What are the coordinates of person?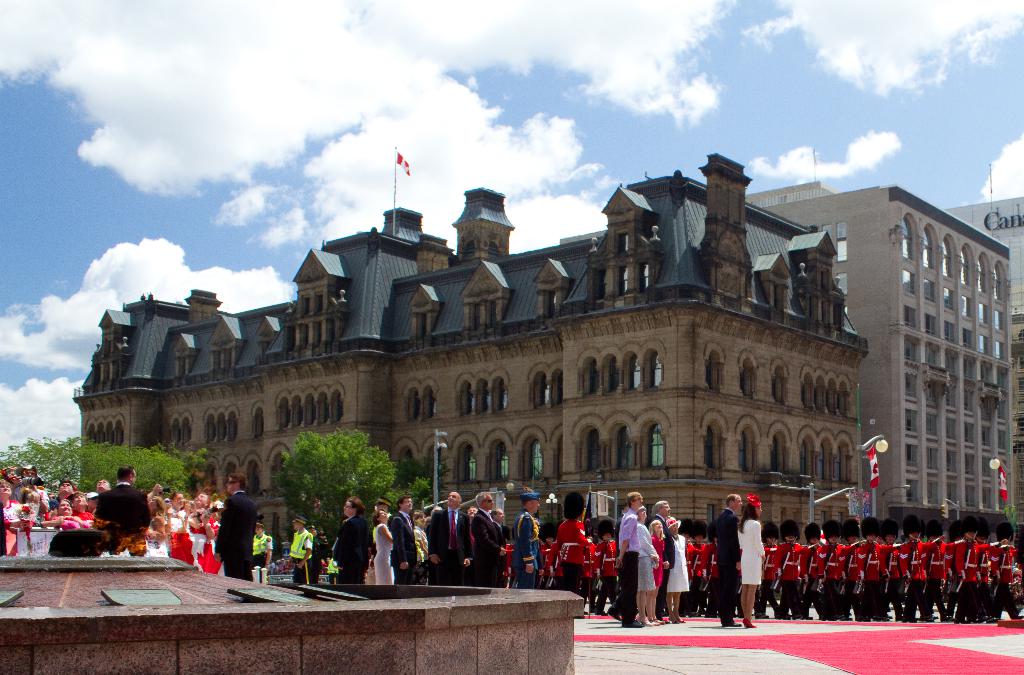
crop(659, 514, 677, 607).
